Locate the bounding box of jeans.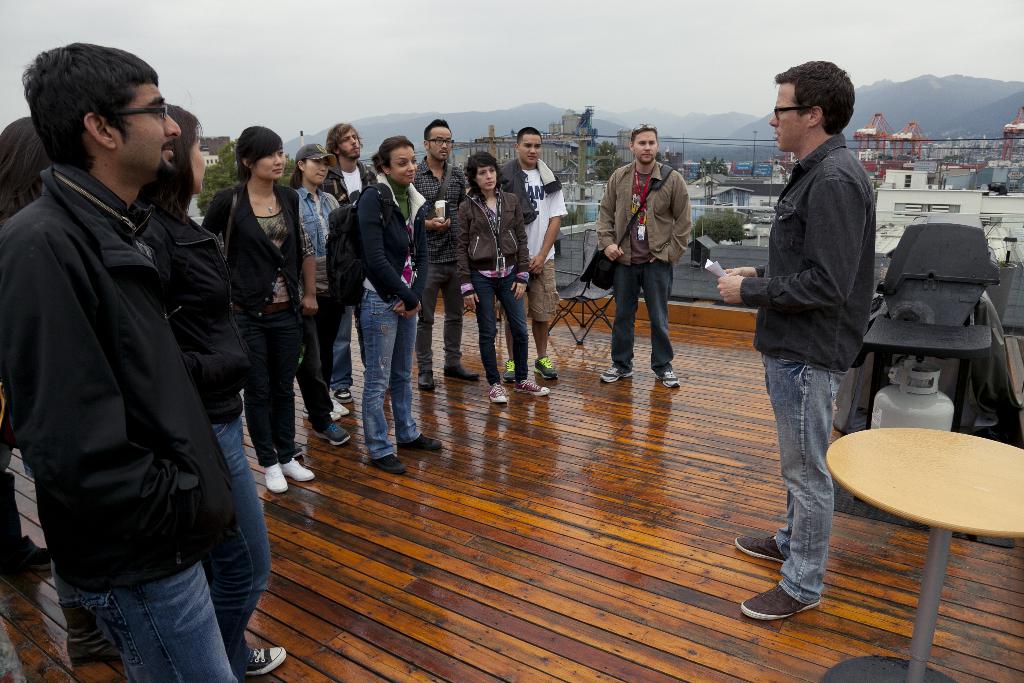
Bounding box: rect(762, 326, 865, 627).
